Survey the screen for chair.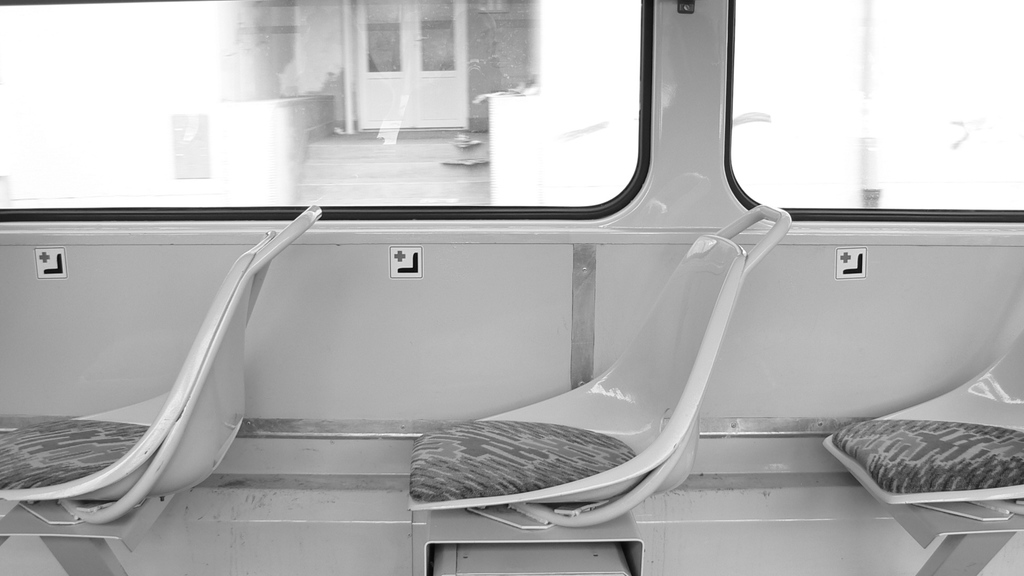
Survey found: (824, 330, 1023, 575).
